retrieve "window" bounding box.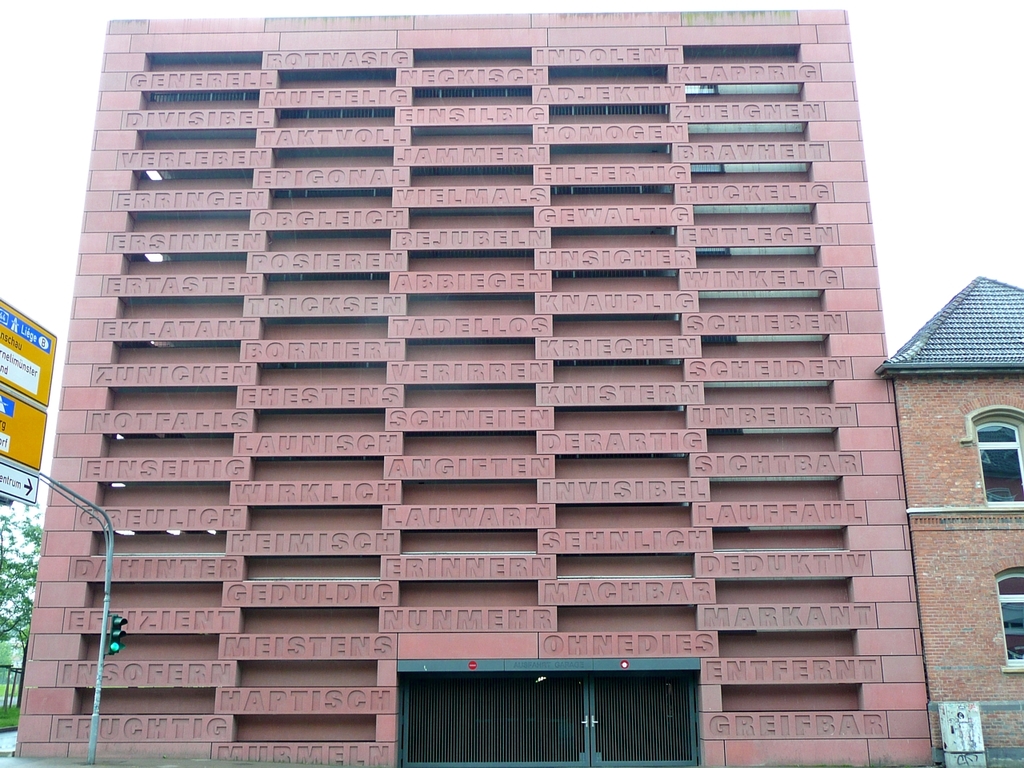
Bounding box: 989,567,1023,666.
